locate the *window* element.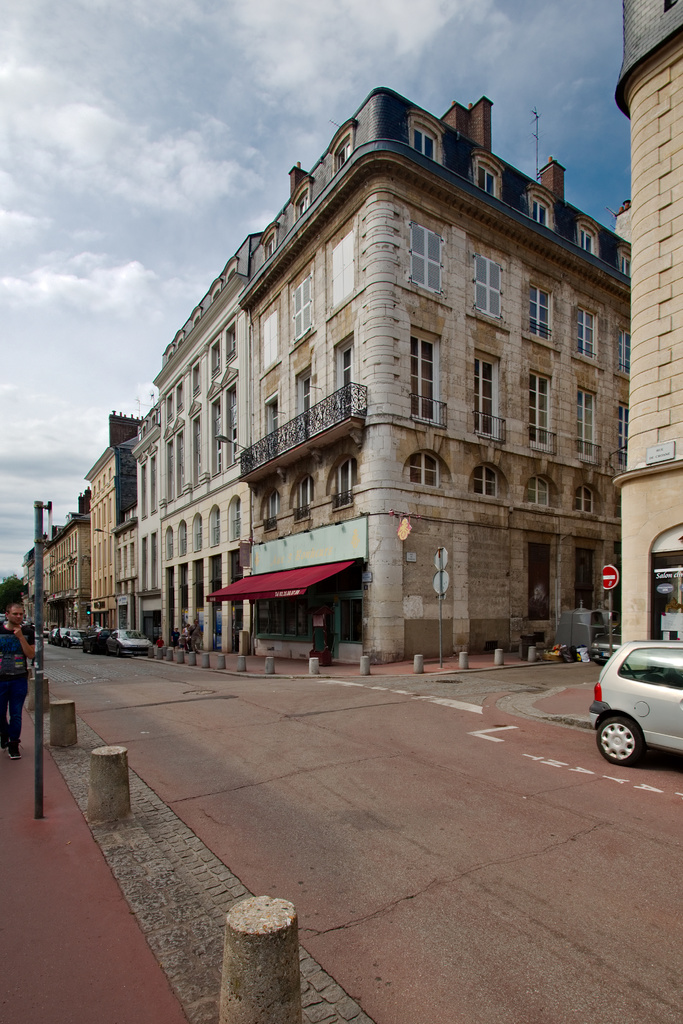
Element bbox: (298, 193, 310, 212).
